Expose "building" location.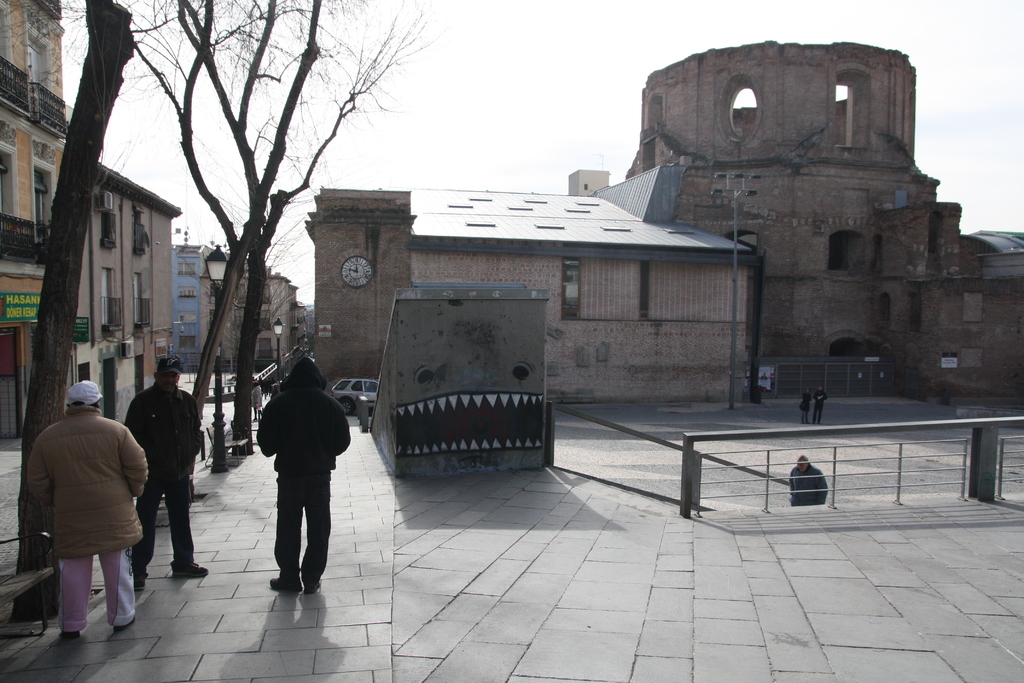
Exposed at x1=166, y1=252, x2=292, y2=384.
